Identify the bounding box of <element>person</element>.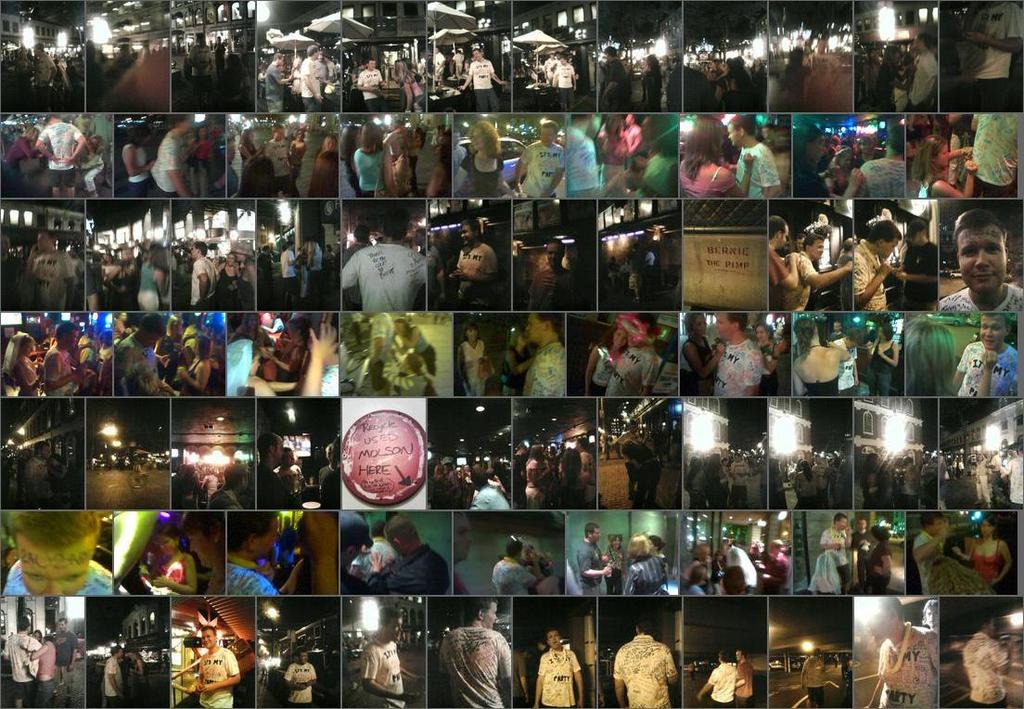
box(362, 55, 378, 117).
